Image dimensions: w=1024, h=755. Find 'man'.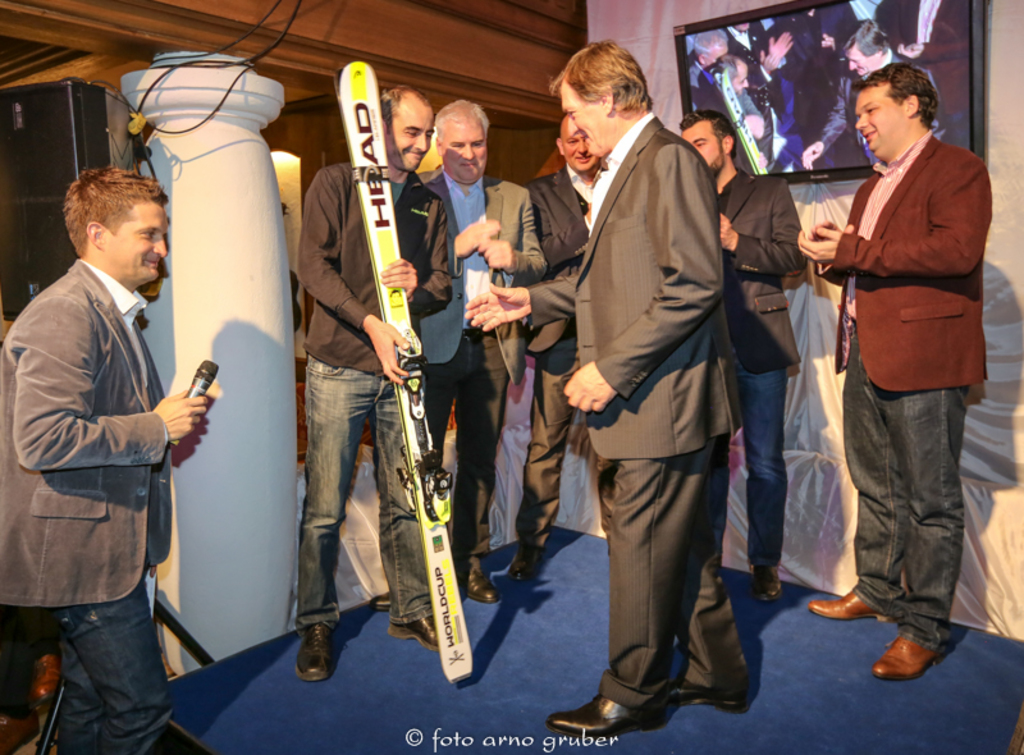
detection(0, 166, 216, 754).
